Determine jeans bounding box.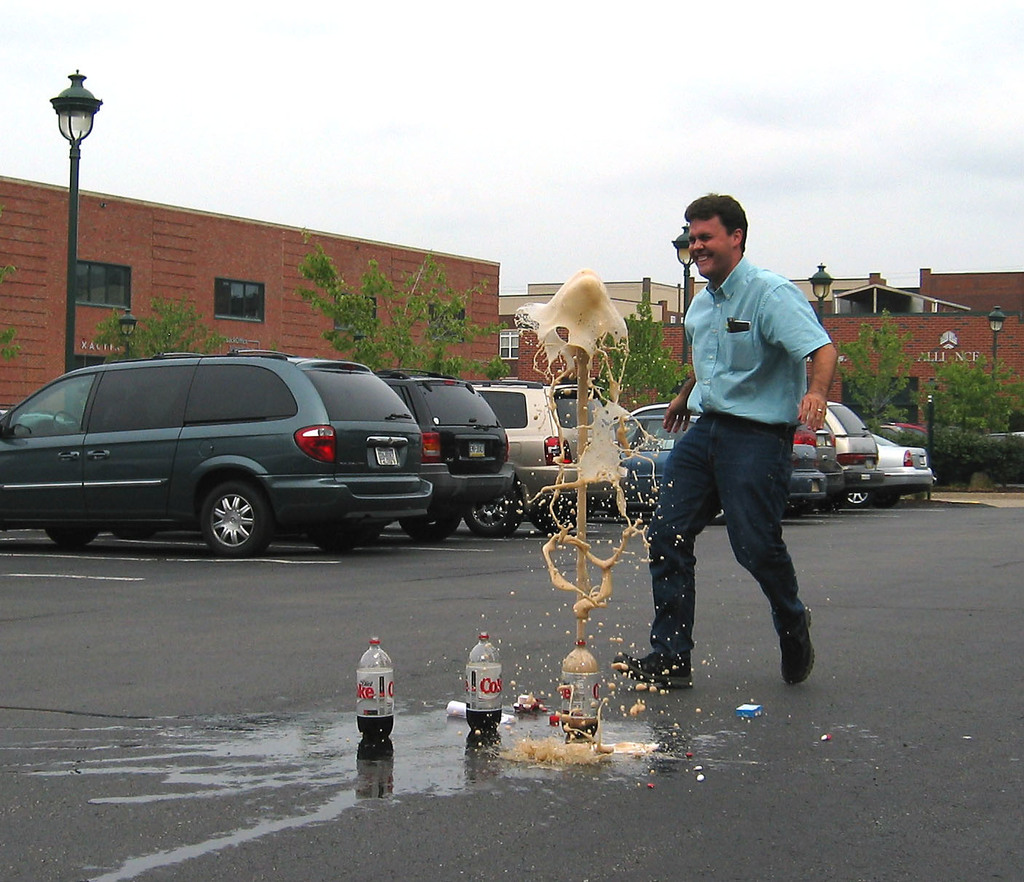
Determined: box(646, 415, 805, 649).
